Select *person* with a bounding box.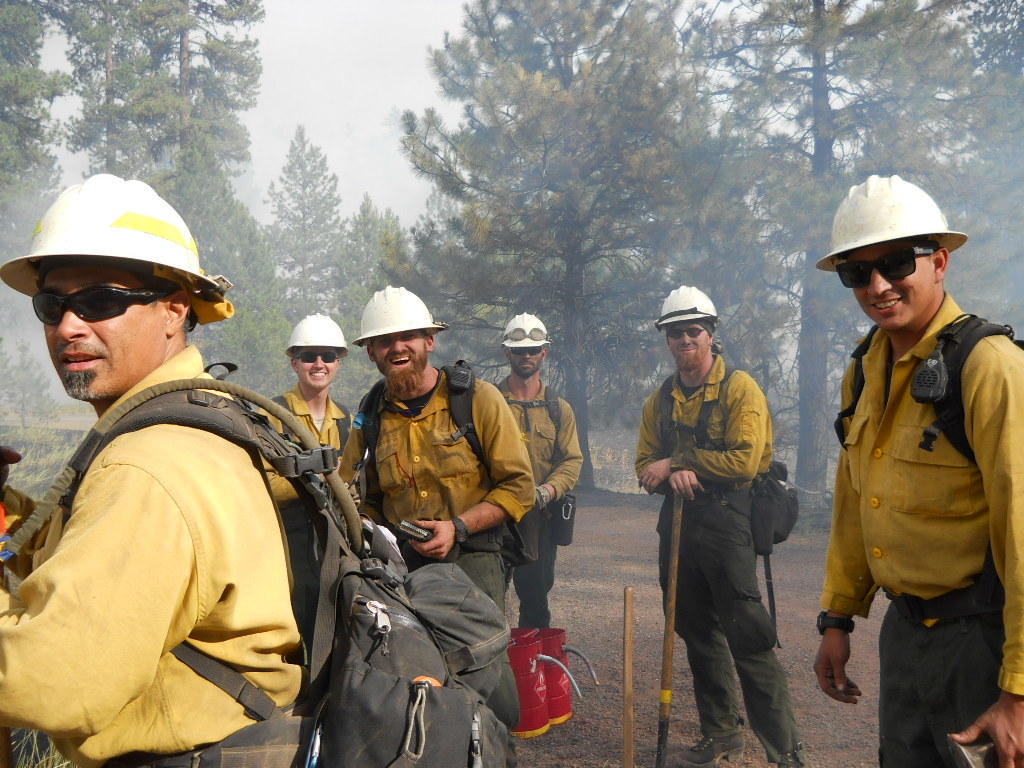
locate(627, 284, 801, 767).
